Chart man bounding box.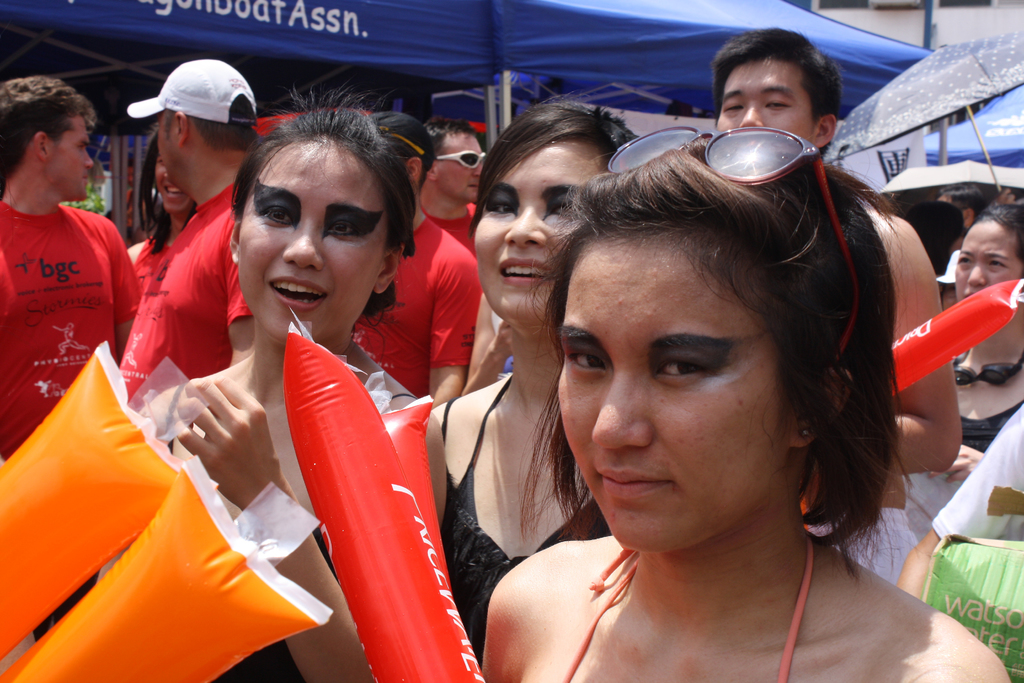
Charted: BBox(0, 85, 150, 428).
